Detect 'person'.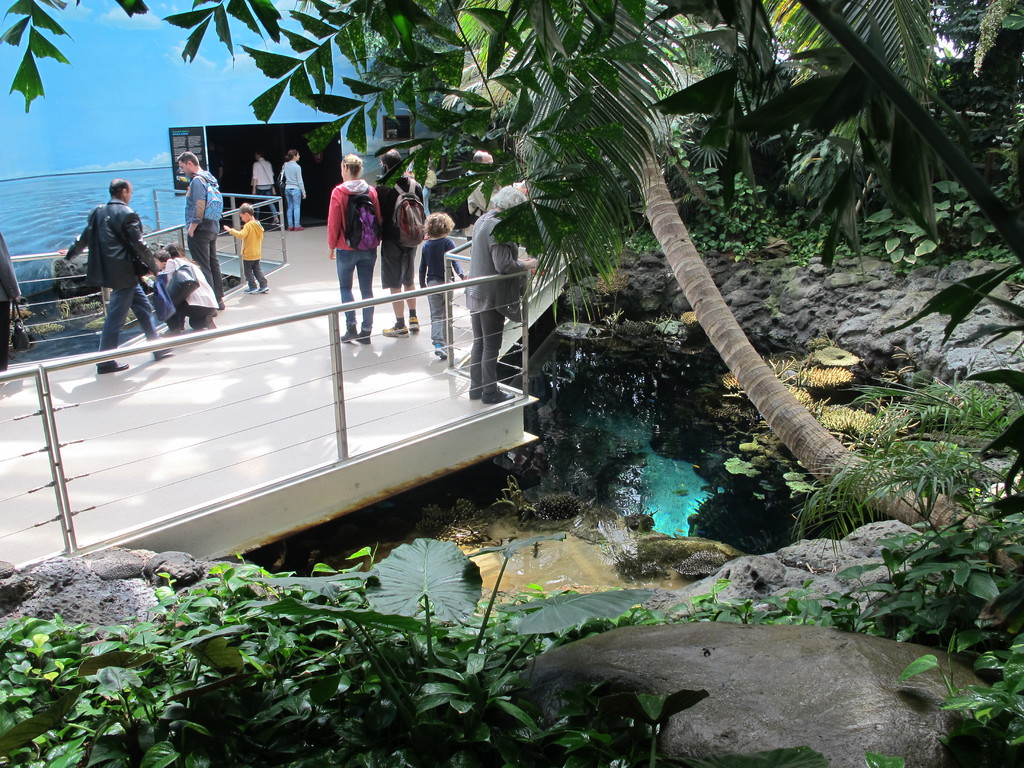
Detected at <bbox>419, 211, 465, 359</bbox>.
